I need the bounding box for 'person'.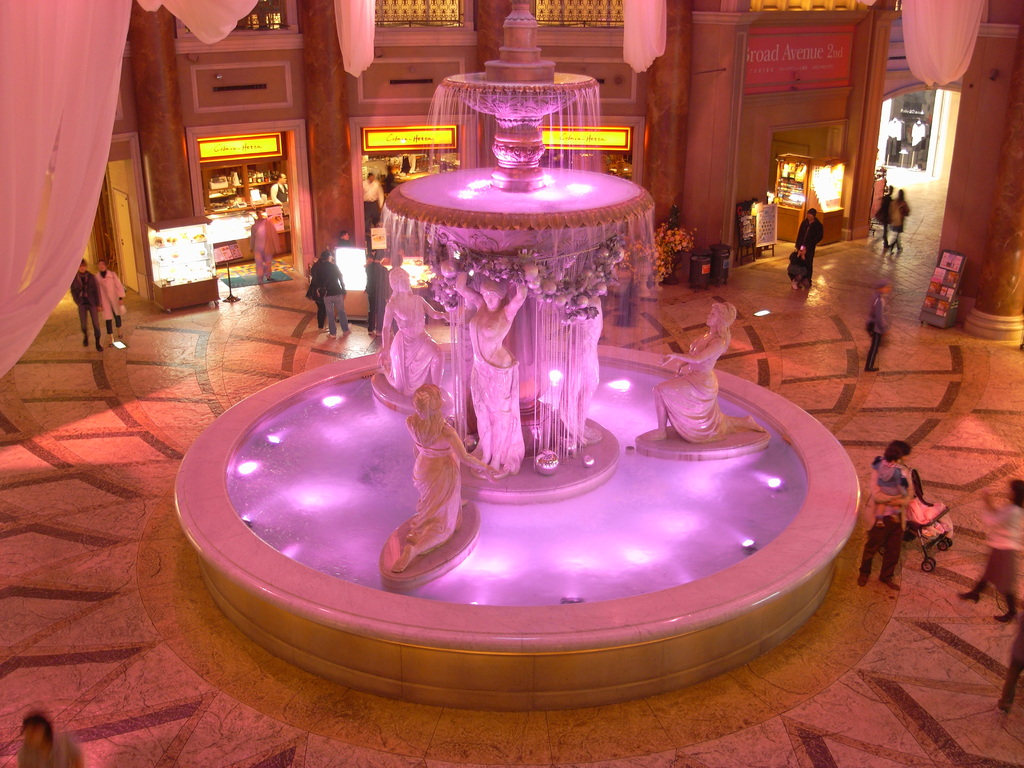
Here it is: left=385, top=383, right=489, bottom=573.
